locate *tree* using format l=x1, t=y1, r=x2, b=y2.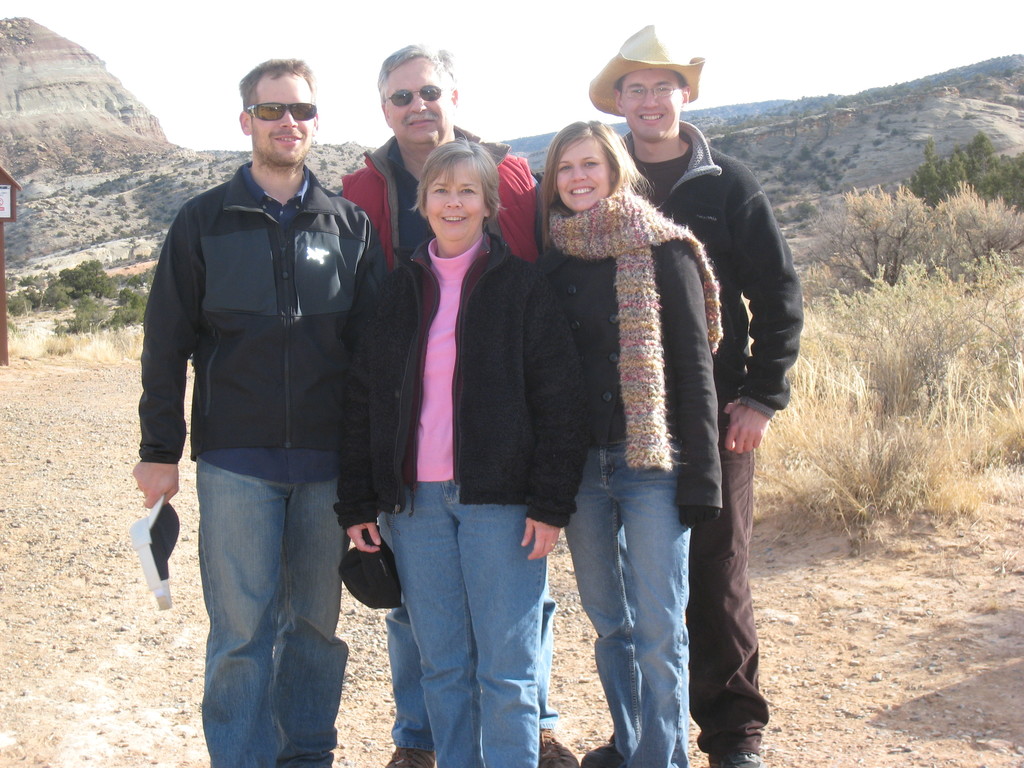
l=940, t=179, r=1023, b=268.
